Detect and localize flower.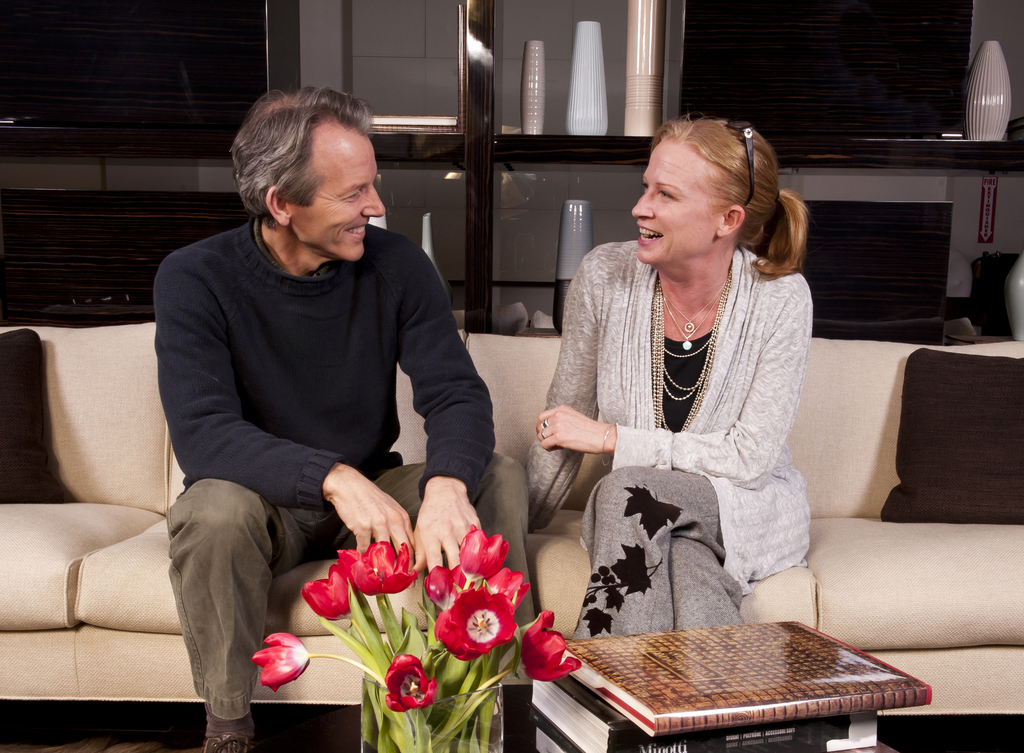
Localized at Rect(516, 605, 579, 681).
